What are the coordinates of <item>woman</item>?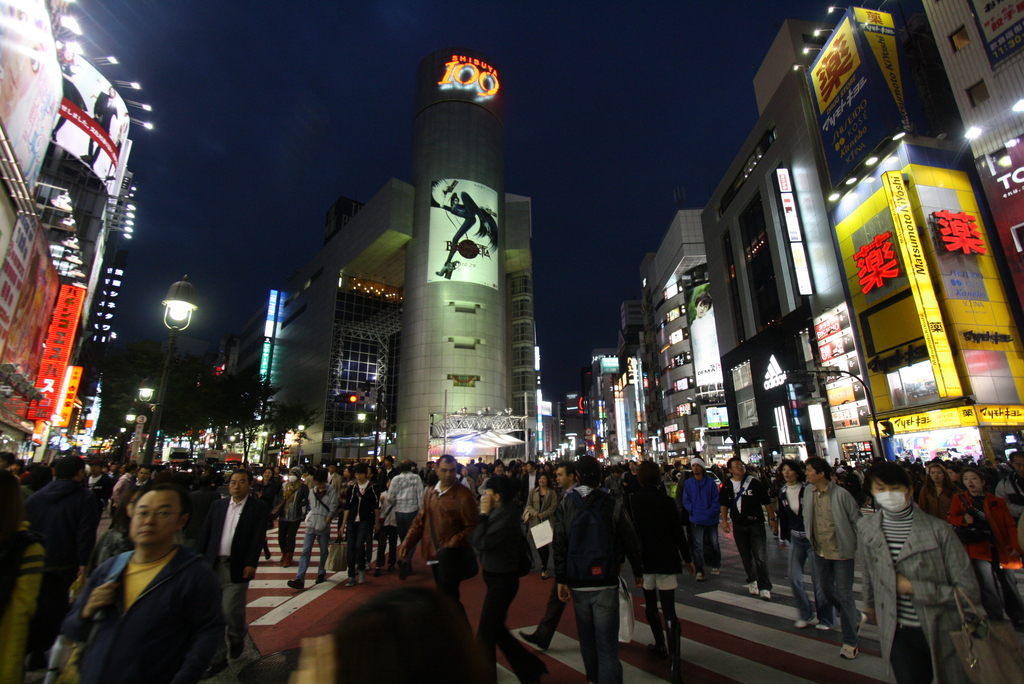
Rect(946, 468, 1021, 620).
